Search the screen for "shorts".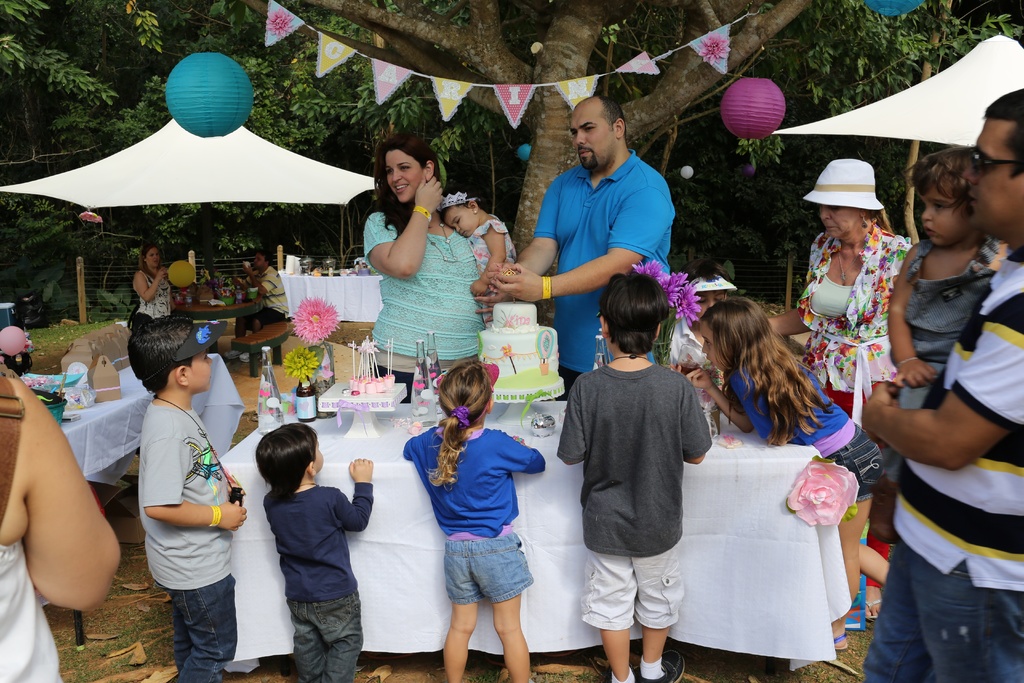
Found at detection(445, 532, 532, 602).
